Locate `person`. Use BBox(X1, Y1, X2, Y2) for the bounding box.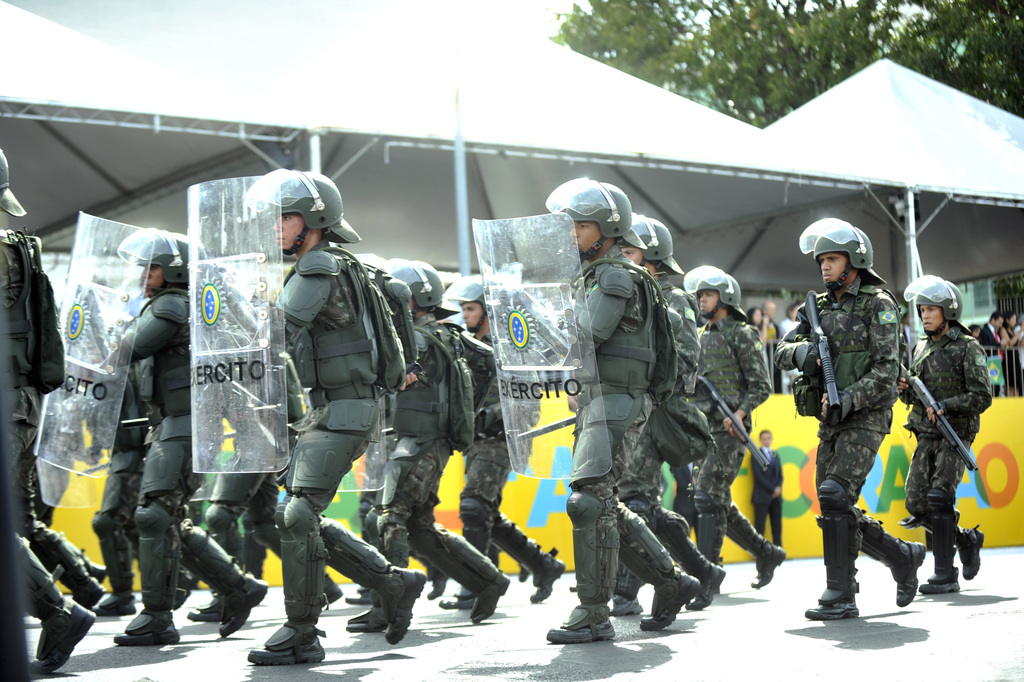
BBox(649, 383, 773, 607).
